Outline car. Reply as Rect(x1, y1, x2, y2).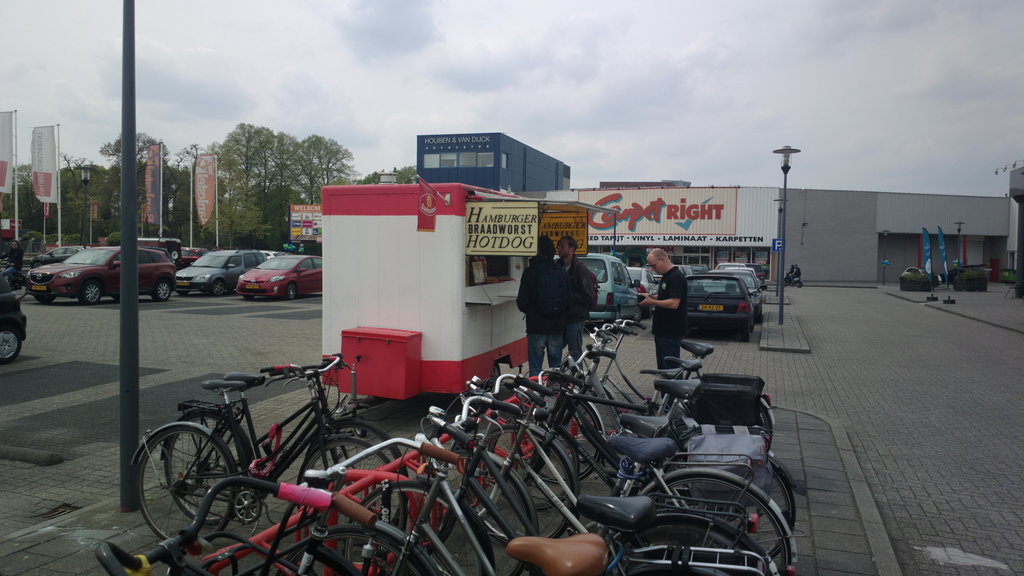
Rect(177, 250, 260, 294).
